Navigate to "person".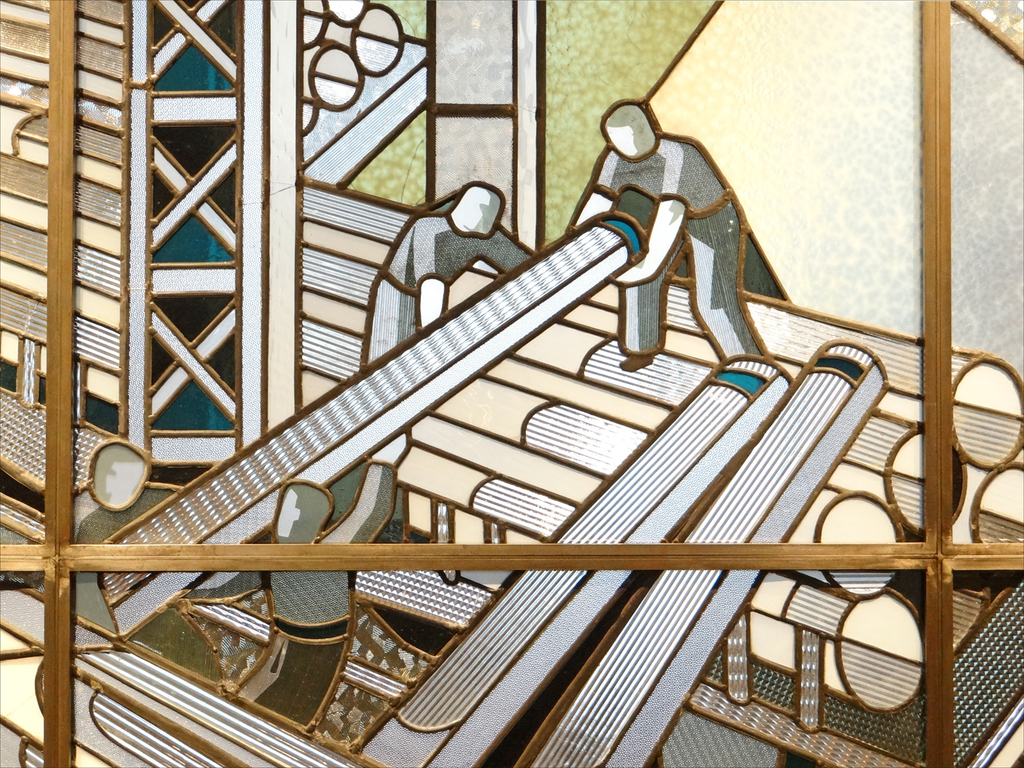
Navigation target: (68, 437, 188, 549).
